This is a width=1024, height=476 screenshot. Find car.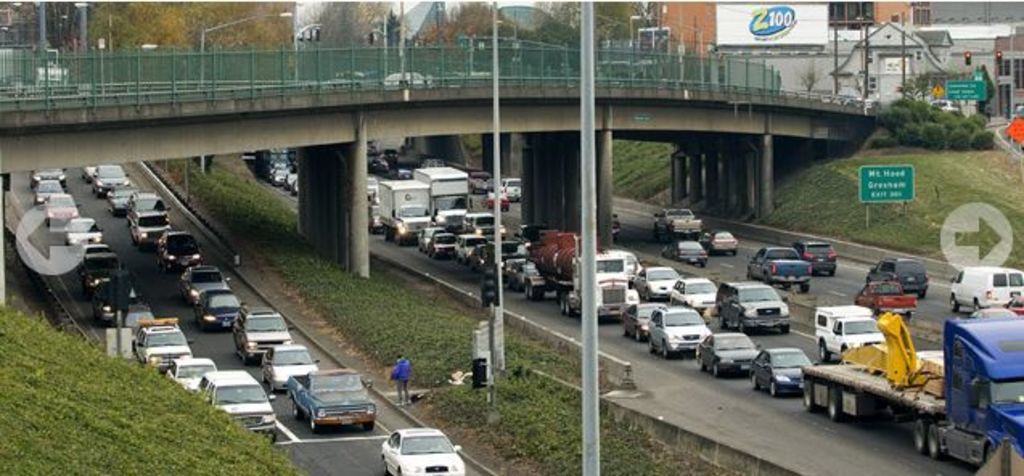
Bounding box: 715/281/789/333.
